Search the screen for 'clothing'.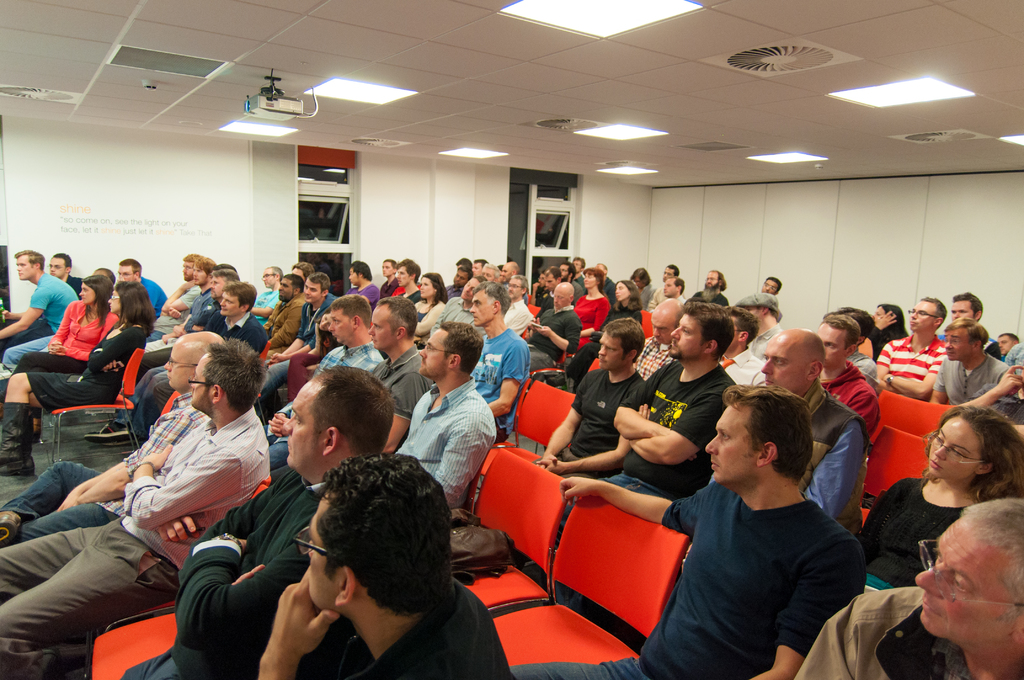
Found at (left=568, top=304, right=641, bottom=387).
